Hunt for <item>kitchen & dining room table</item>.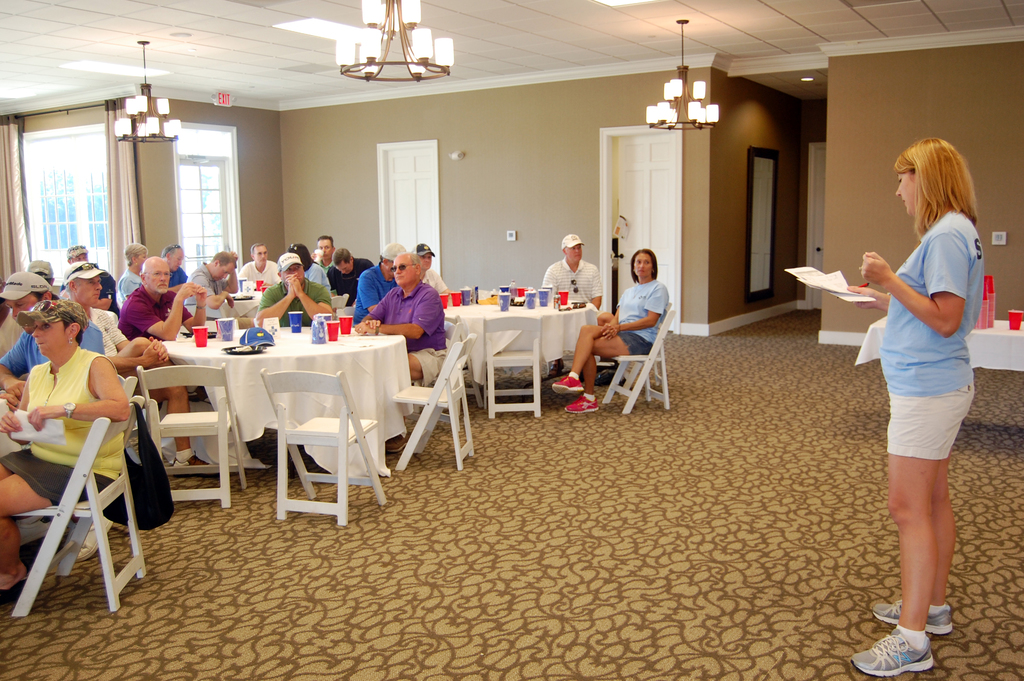
Hunted down at [161, 321, 413, 482].
